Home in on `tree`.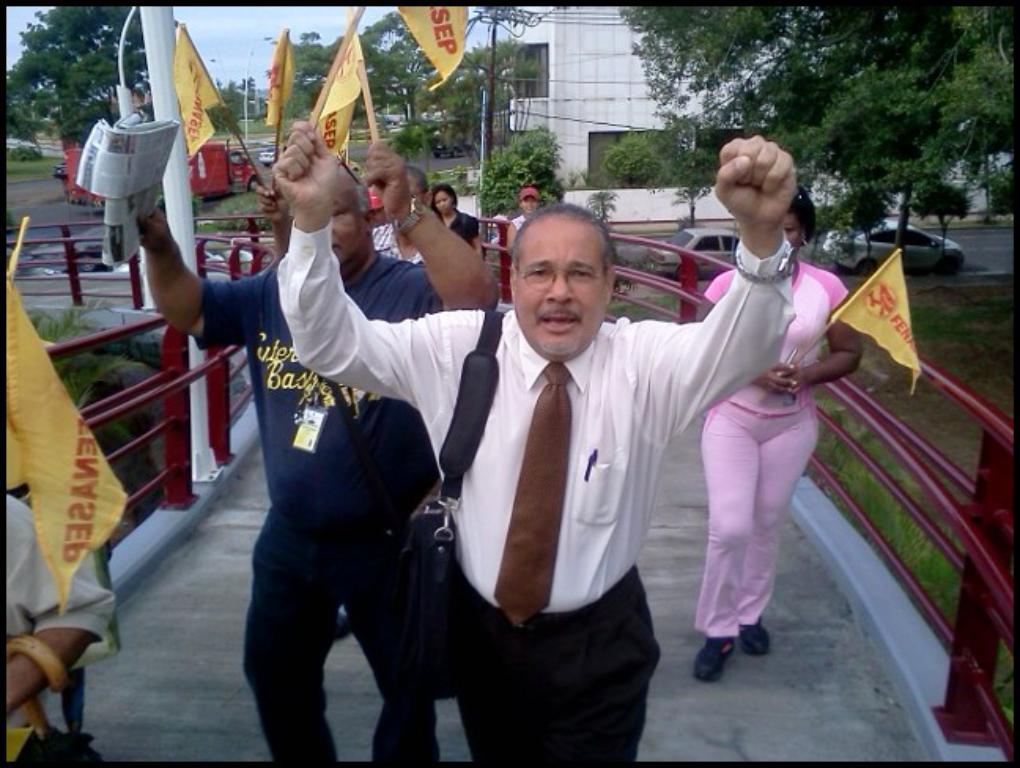
Homed in at 0:0:198:184.
